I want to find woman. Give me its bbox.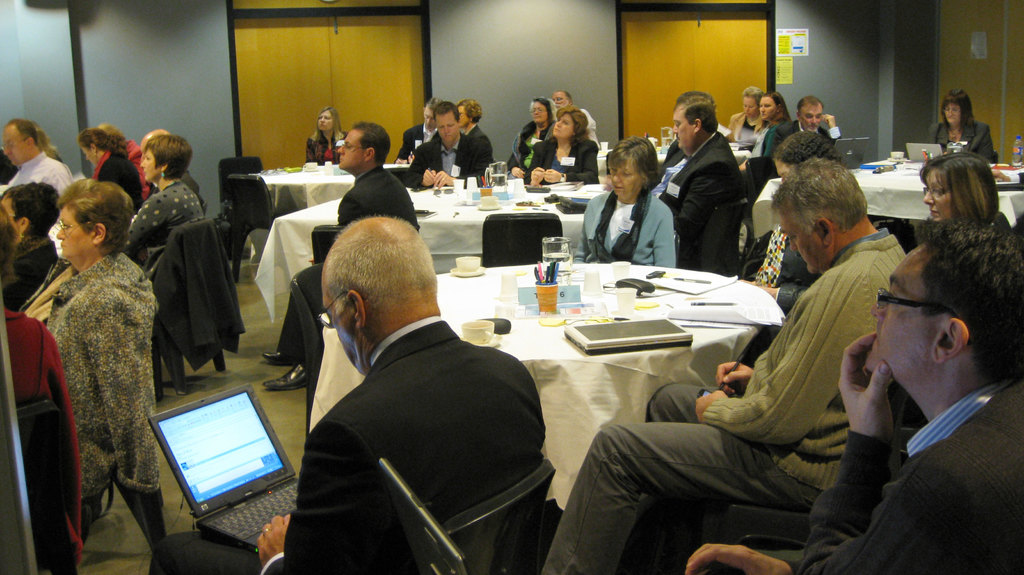
[725, 83, 767, 154].
